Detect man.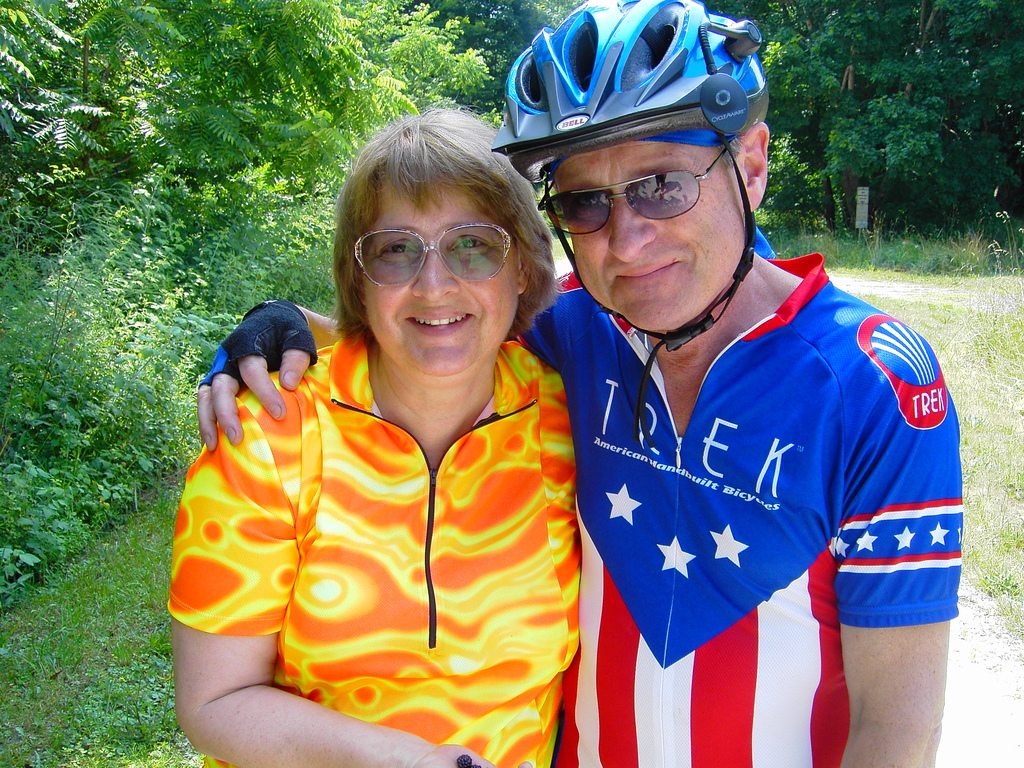
Detected at crop(196, 0, 964, 767).
